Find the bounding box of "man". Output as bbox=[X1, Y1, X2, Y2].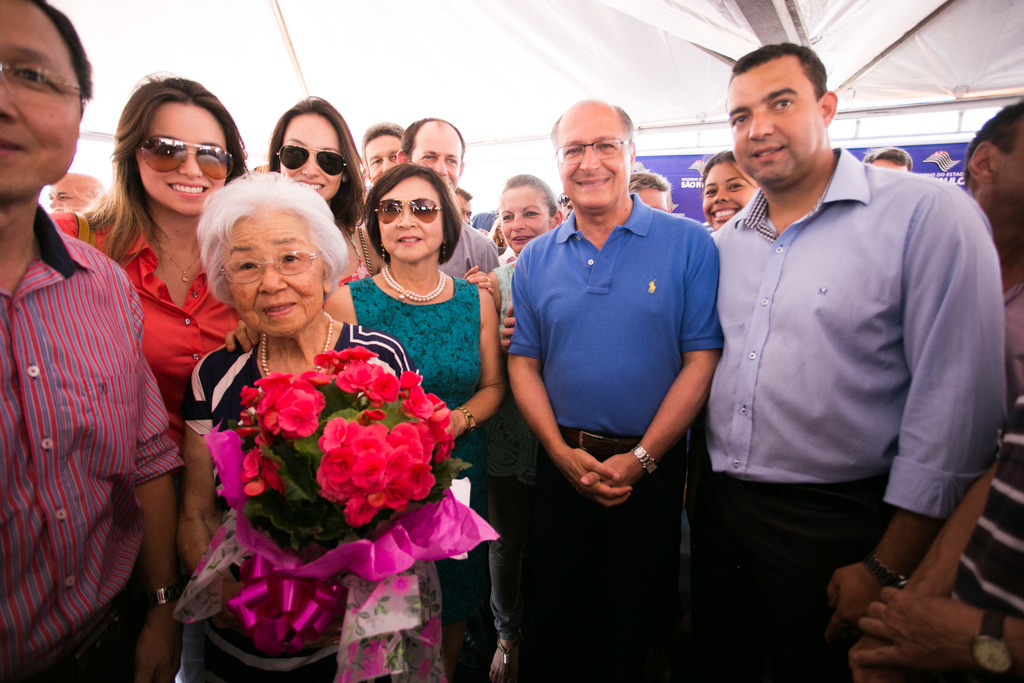
bbox=[394, 114, 506, 286].
